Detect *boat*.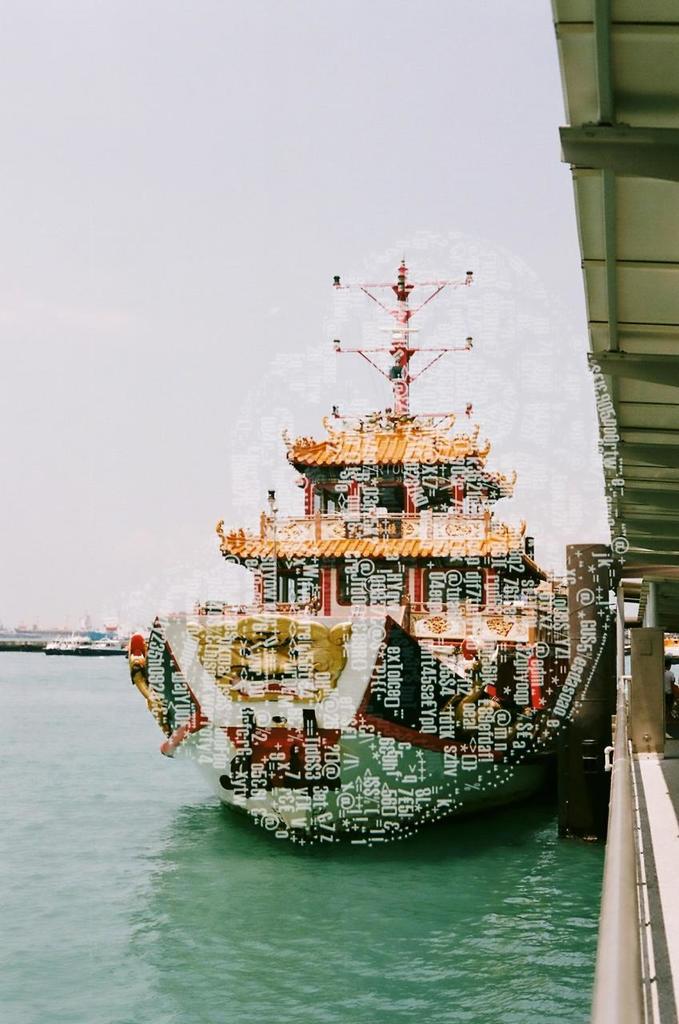
Detected at {"x1": 135, "y1": 232, "x2": 617, "y2": 869}.
